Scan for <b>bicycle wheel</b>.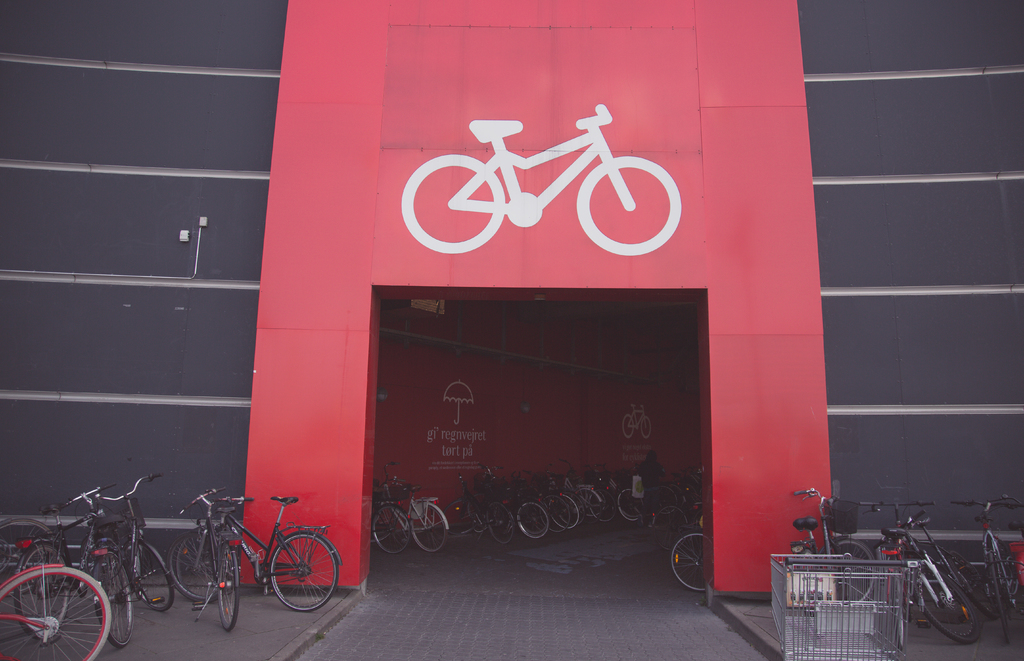
Scan result: (168, 529, 227, 601).
